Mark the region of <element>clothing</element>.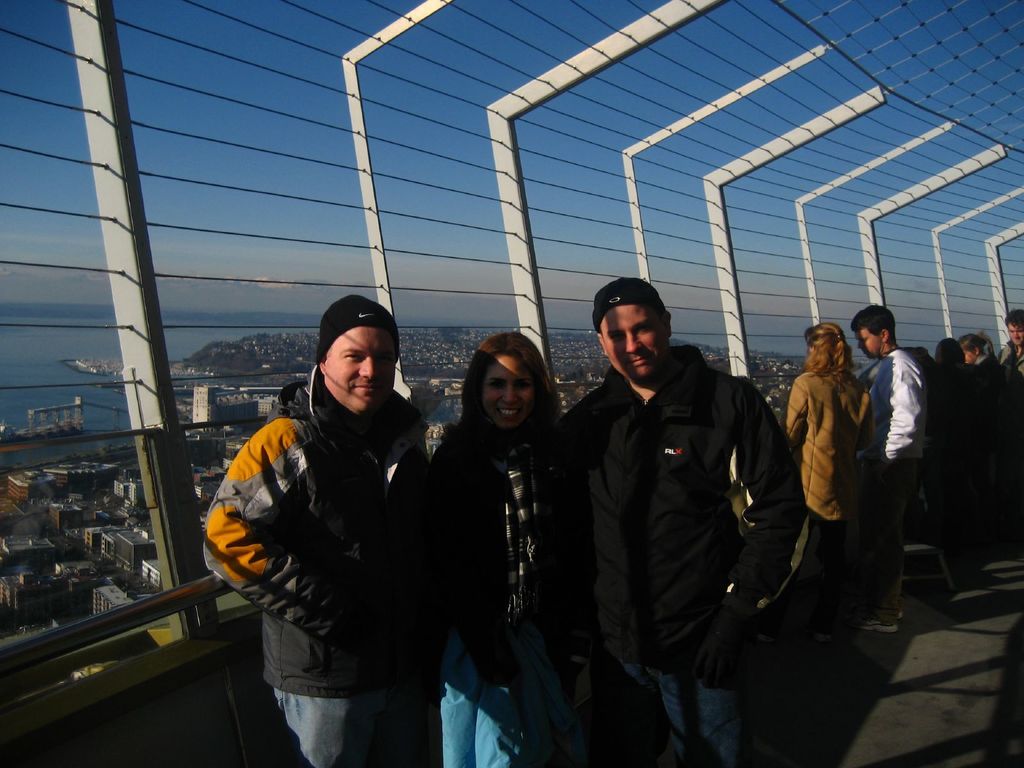
Region: bbox(965, 345, 1016, 552).
